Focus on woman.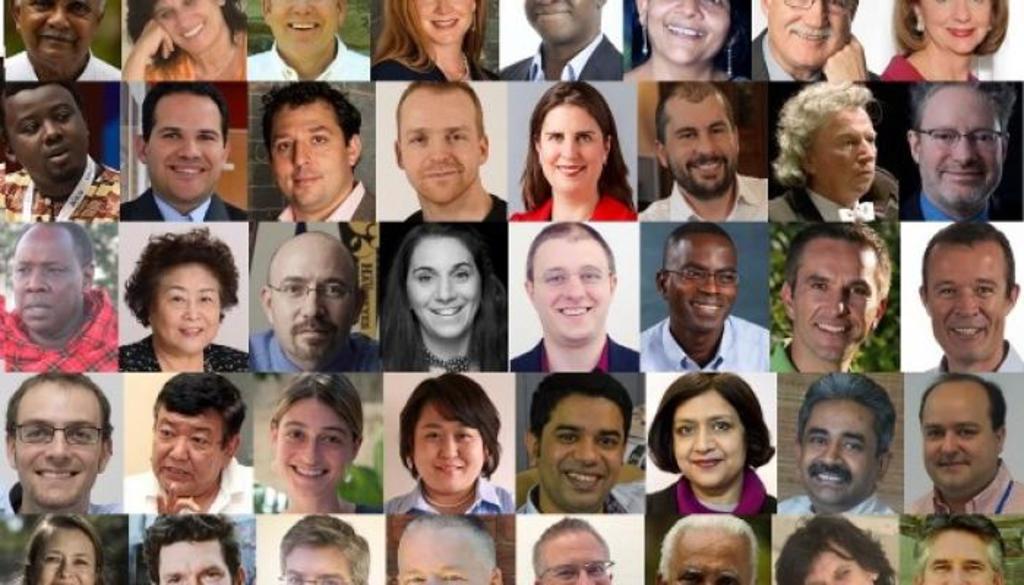
Focused at [506, 89, 644, 244].
